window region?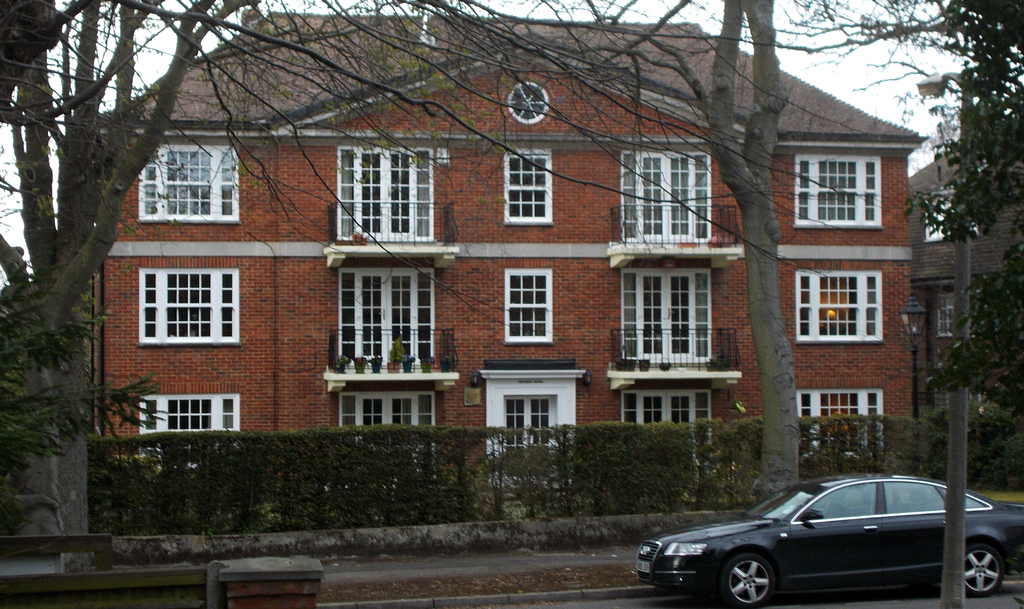
BBox(137, 268, 244, 344)
